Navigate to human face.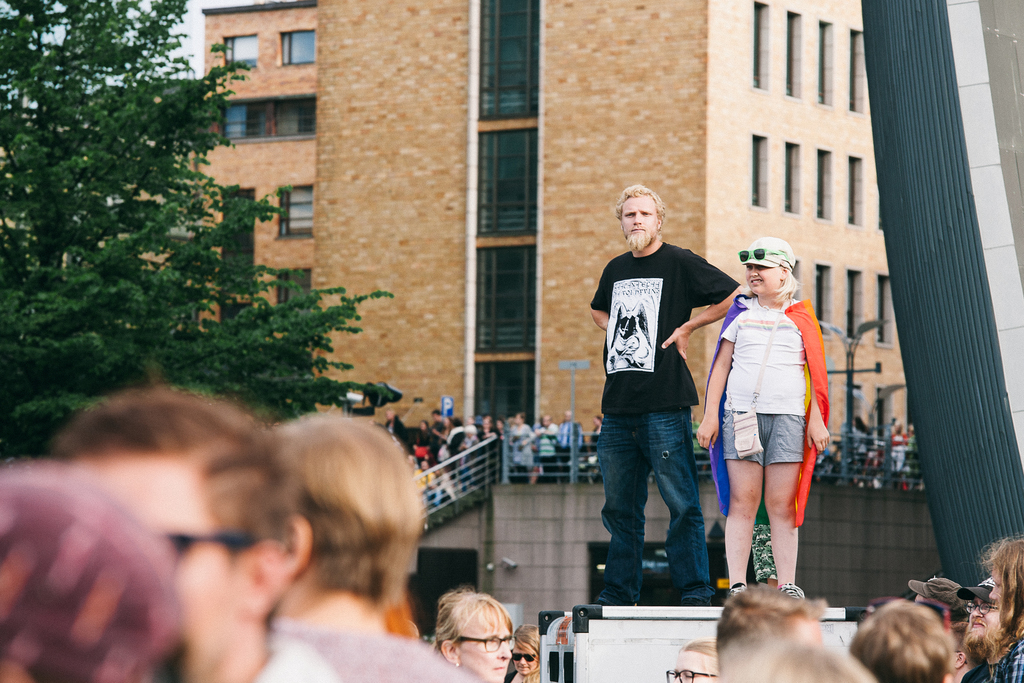
Navigation target: l=963, t=591, r=1005, b=647.
